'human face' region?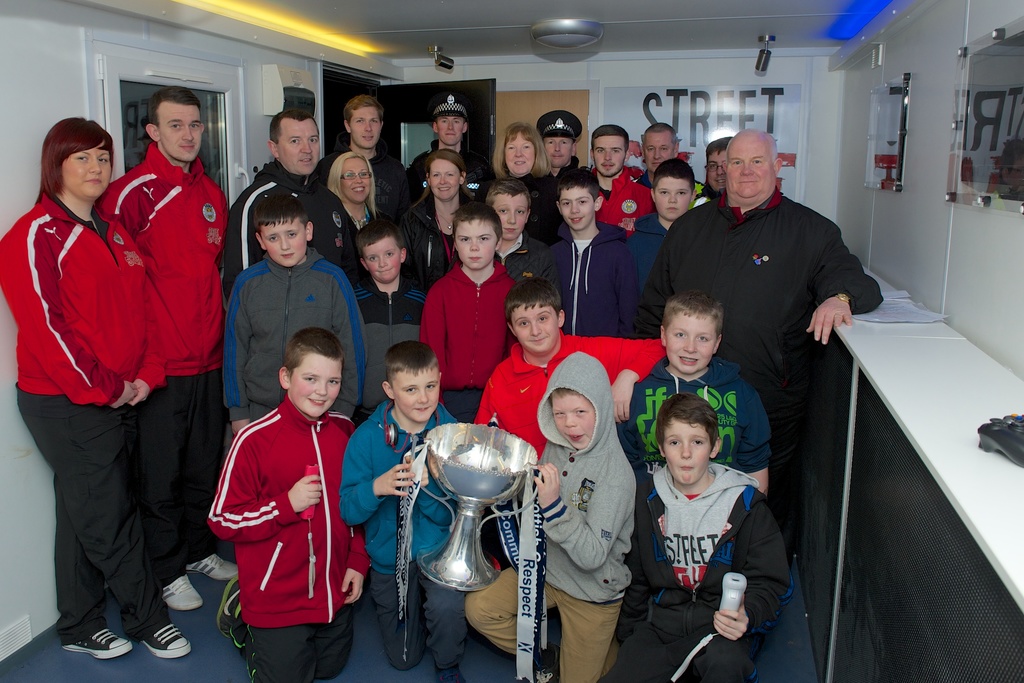
[left=600, top=133, right=621, bottom=176]
